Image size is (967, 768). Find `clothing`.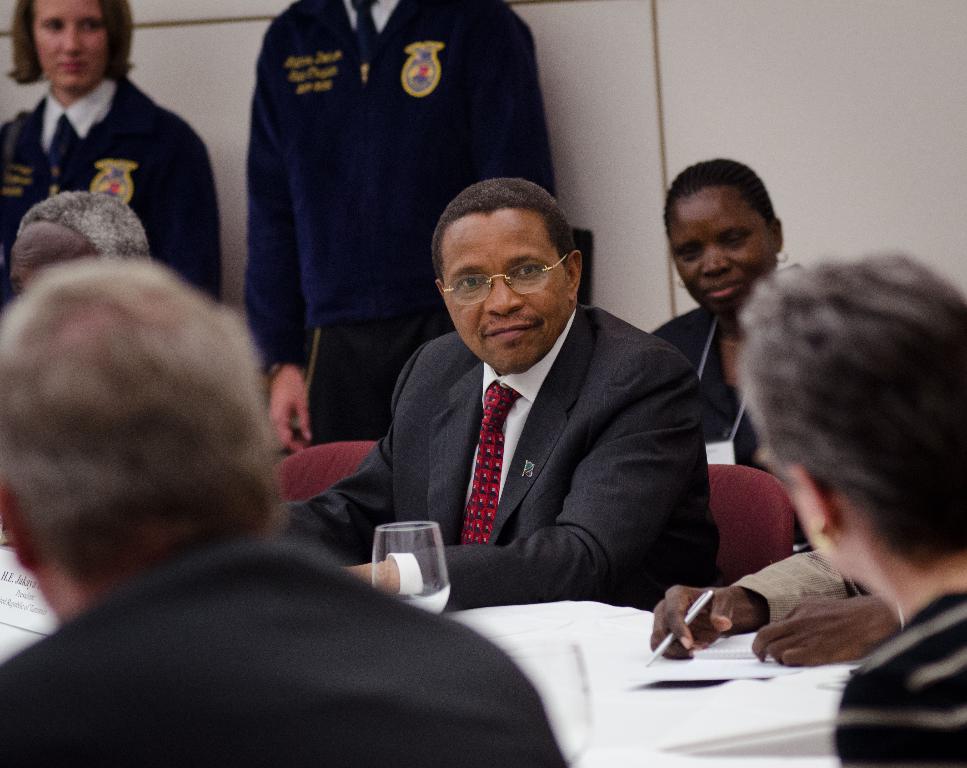
652:307:813:553.
